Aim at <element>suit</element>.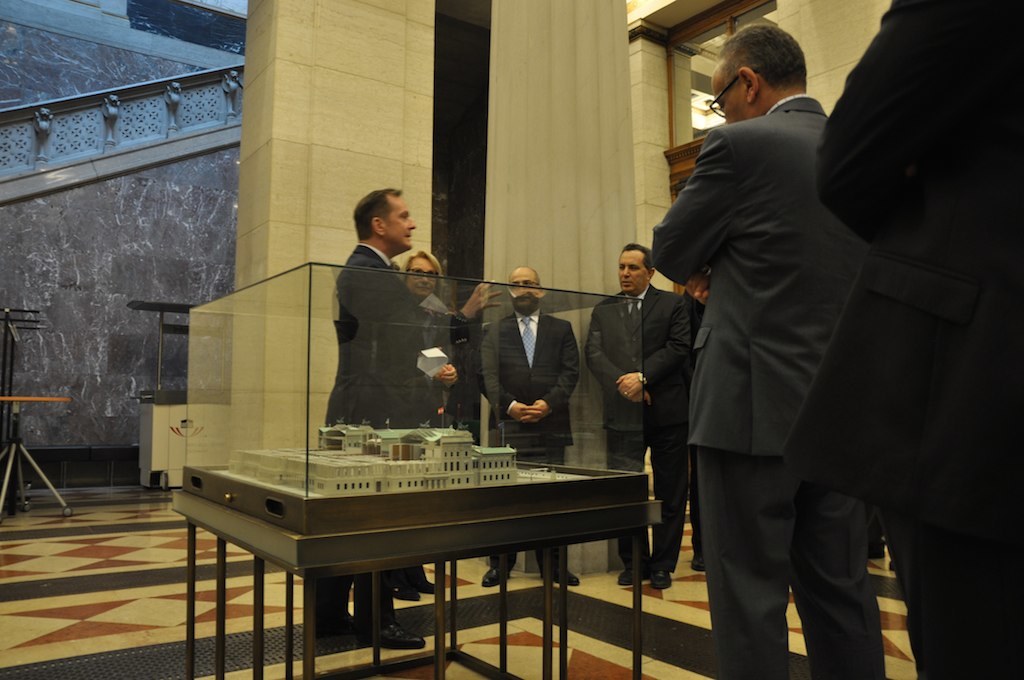
Aimed at (307,241,471,630).
